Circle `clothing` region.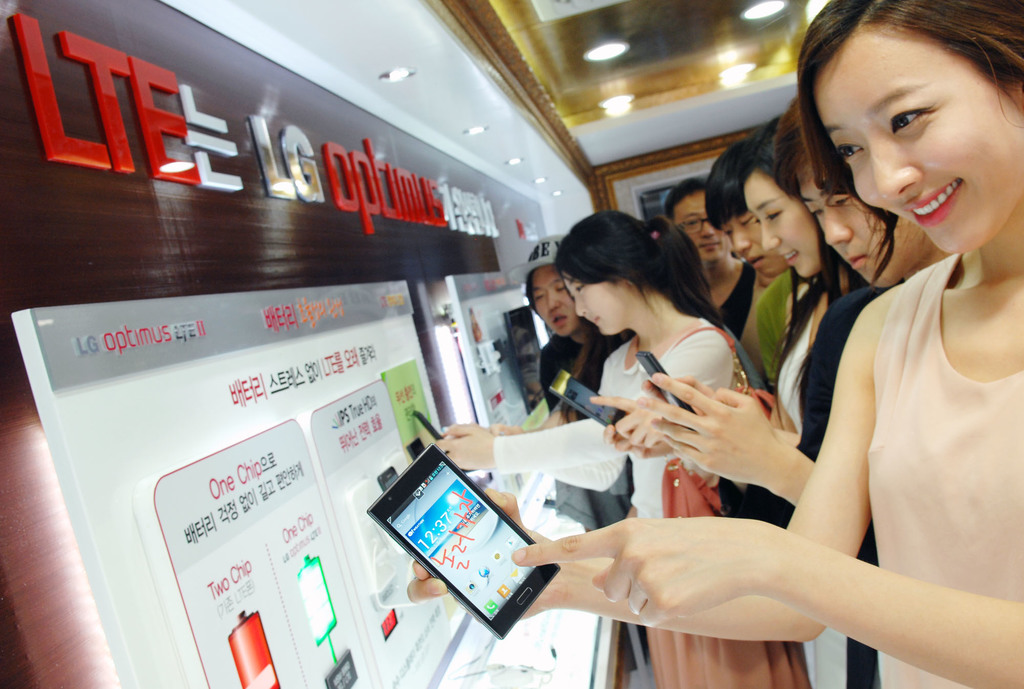
Region: bbox=[539, 327, 634, 406].
